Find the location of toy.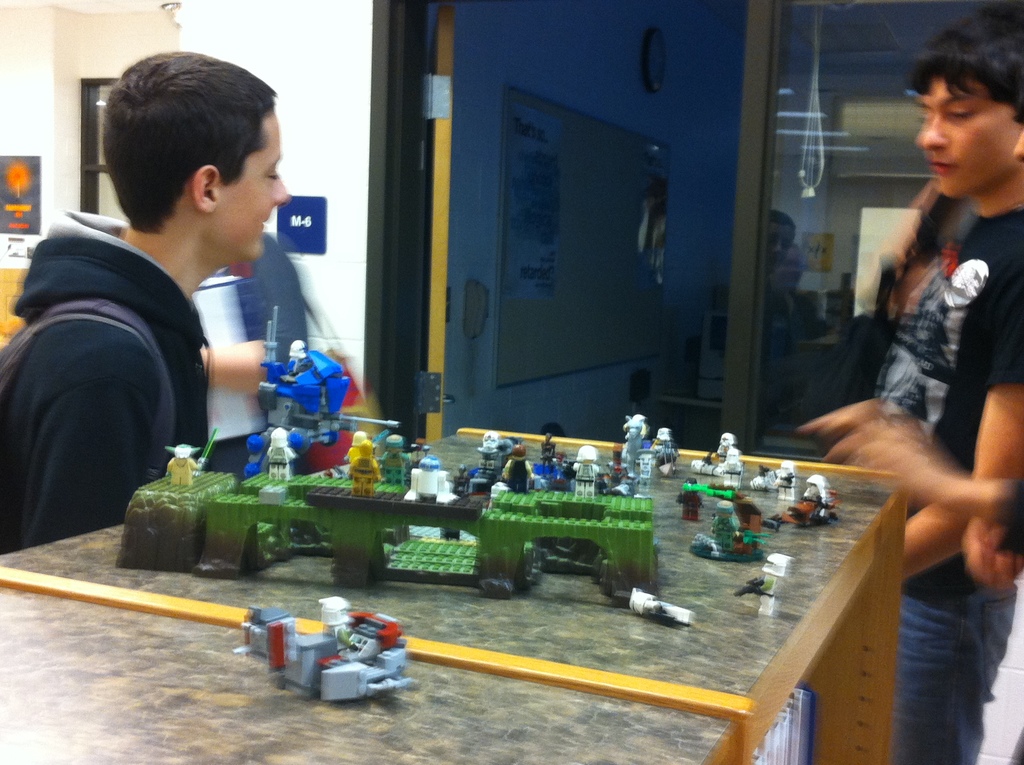
Location: region(775, 456, 800, 501).
